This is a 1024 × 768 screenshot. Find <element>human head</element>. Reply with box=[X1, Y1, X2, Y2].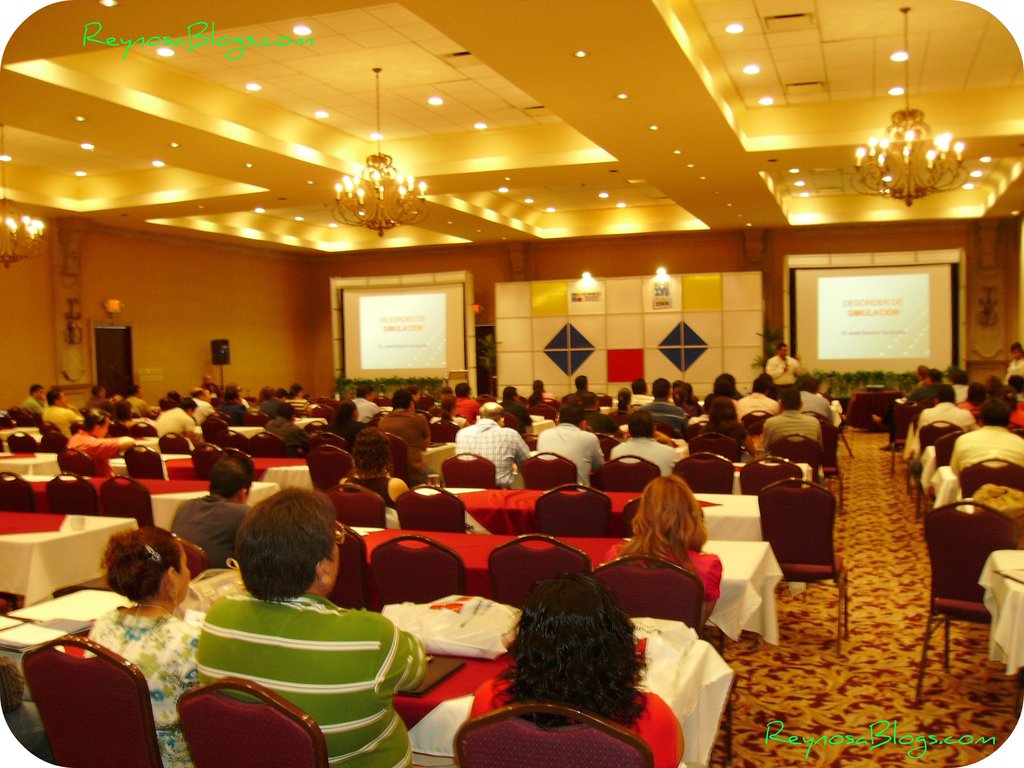
box=[275, 387, 289, 403].
